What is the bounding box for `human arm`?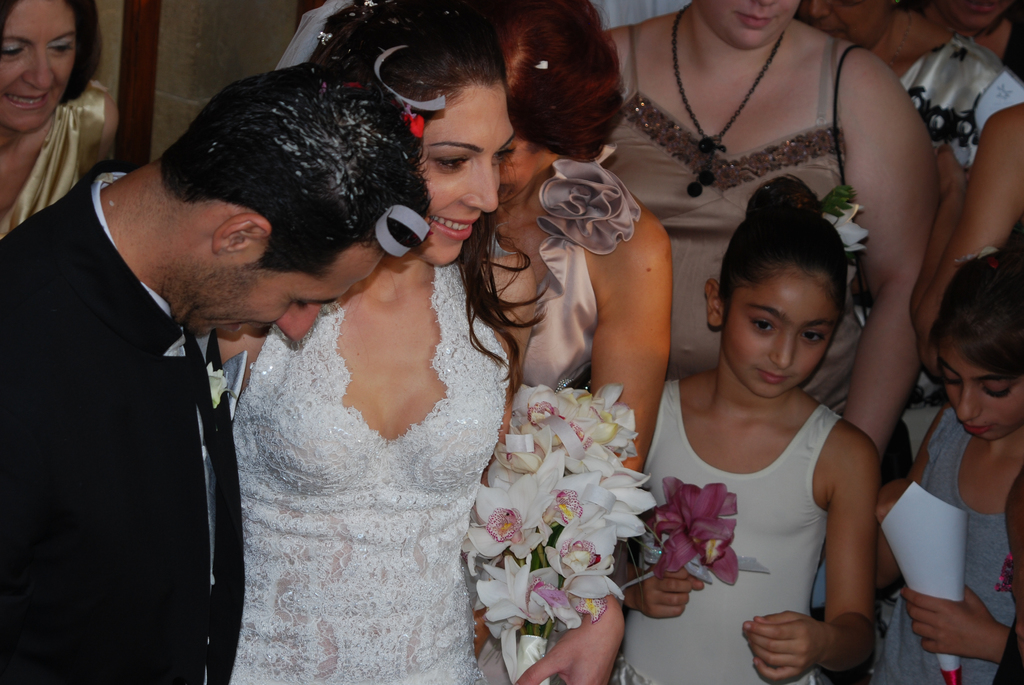
{"x1": 843, "y1": 46, "x2": 941, "y2": 458}.
